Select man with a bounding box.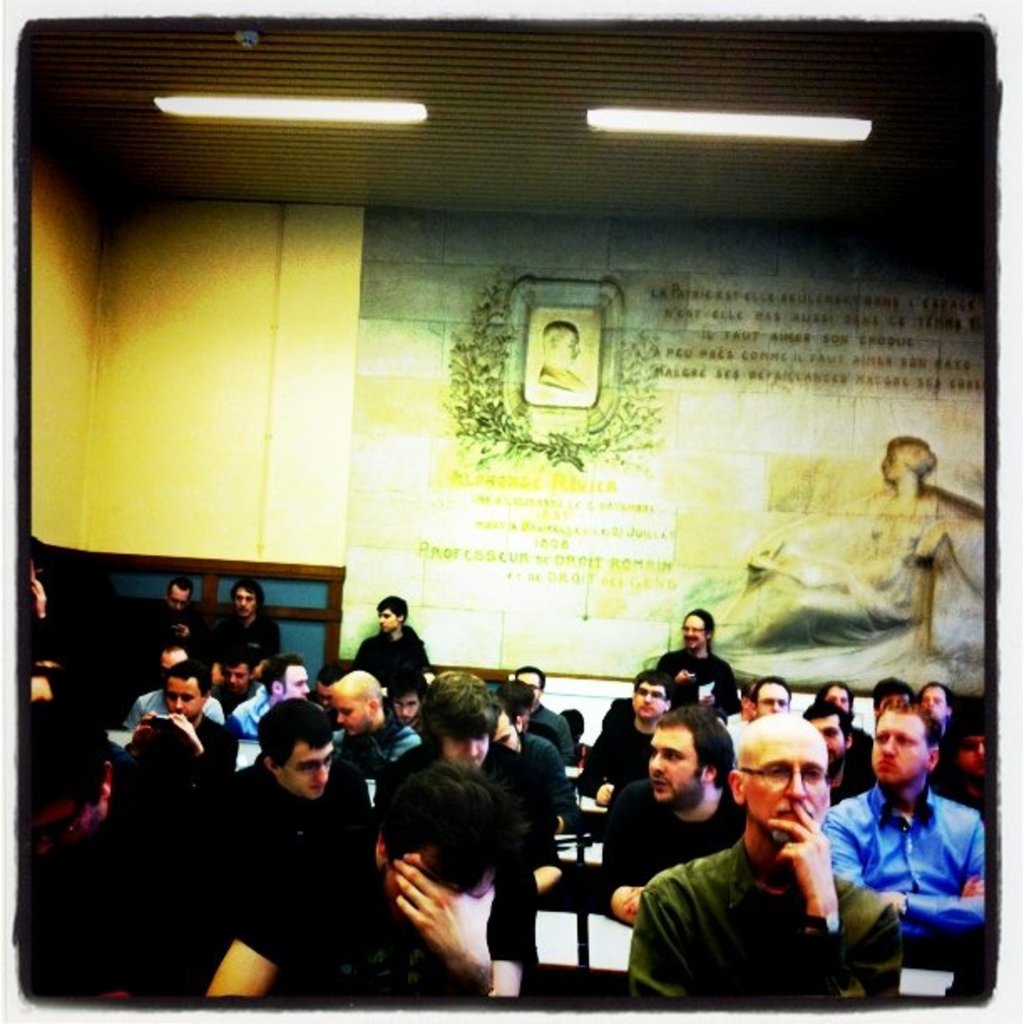
x1=323, y1=673, x2=425, y2=785.
